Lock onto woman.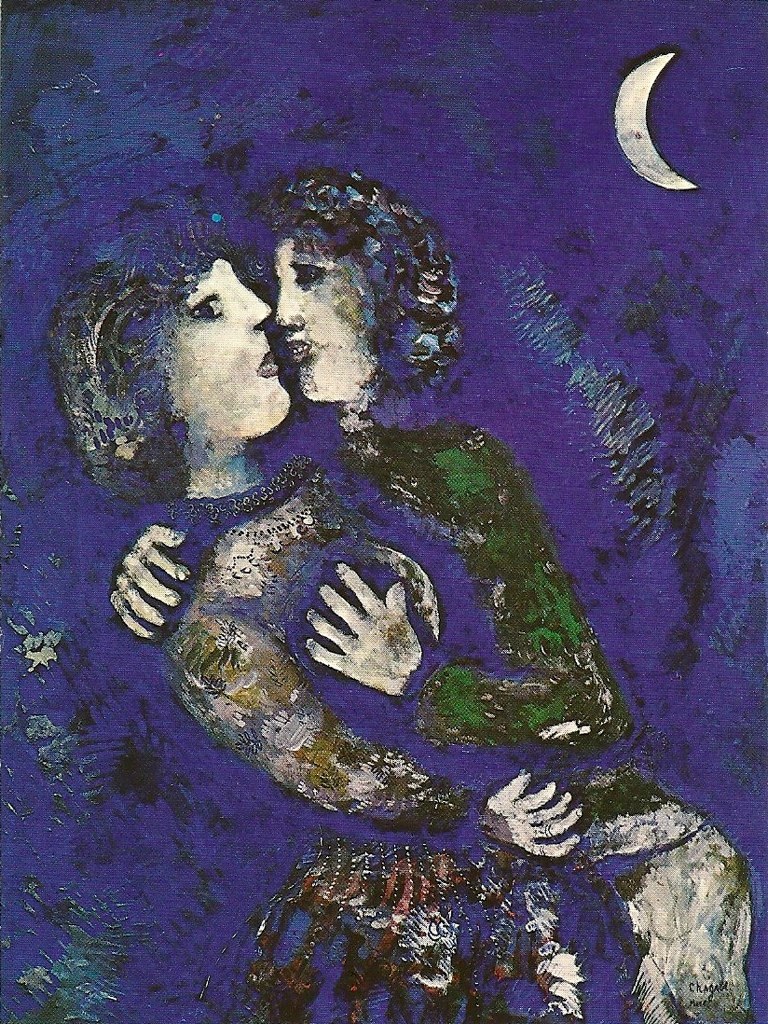
Locked: detection(51, 225, 683, 1023).
